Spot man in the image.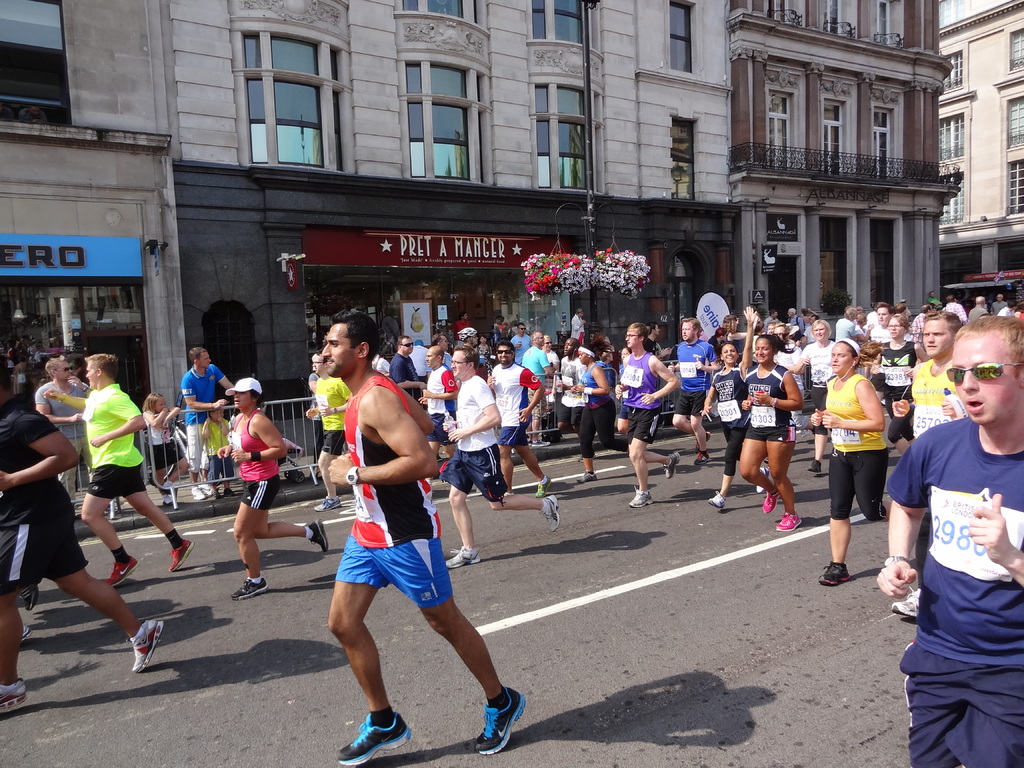
man found at select_region(964, 296, 989, 323).
